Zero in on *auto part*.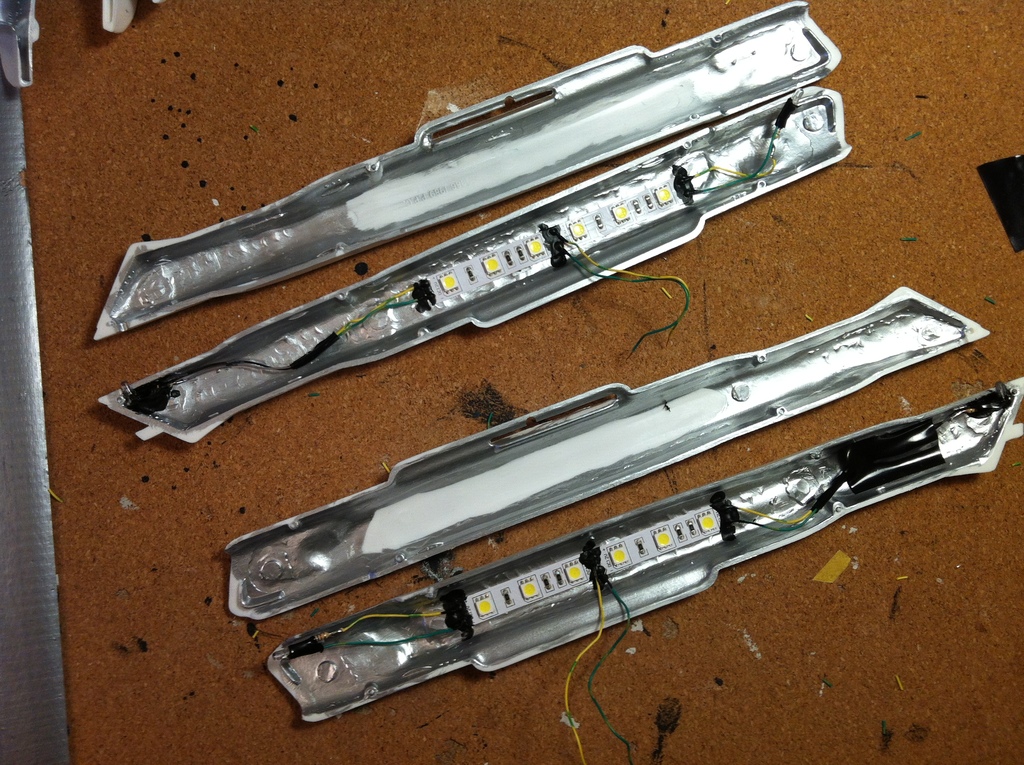
Zeroed in: 262:376:1023:732.
